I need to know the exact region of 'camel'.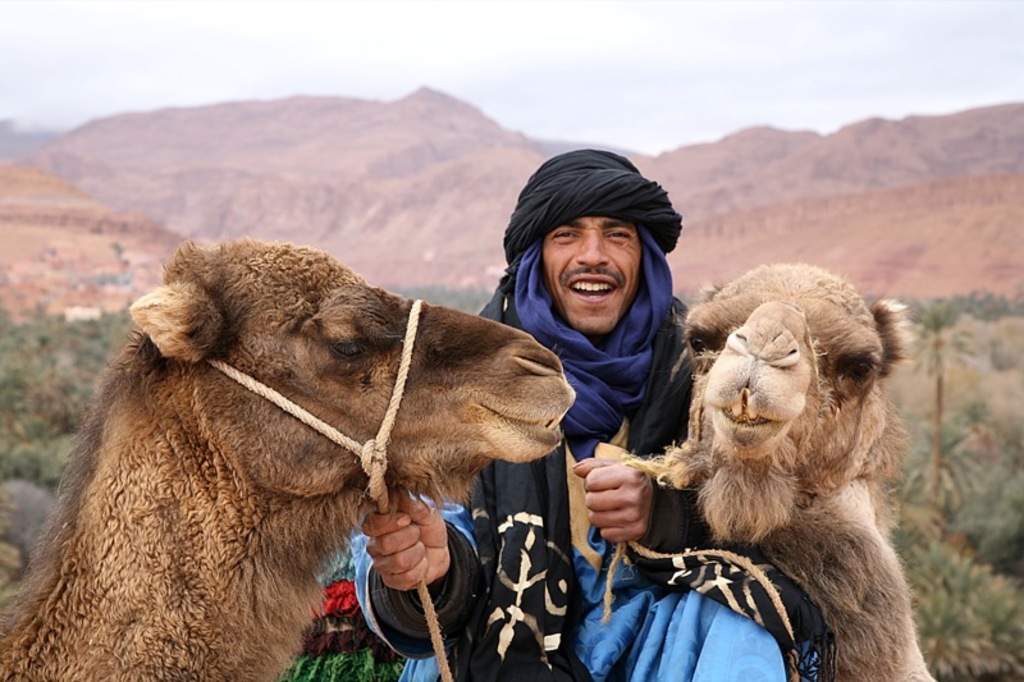
Region: {"x1": 0, "y1": 241, "x2": 571, "y2": 681}.
